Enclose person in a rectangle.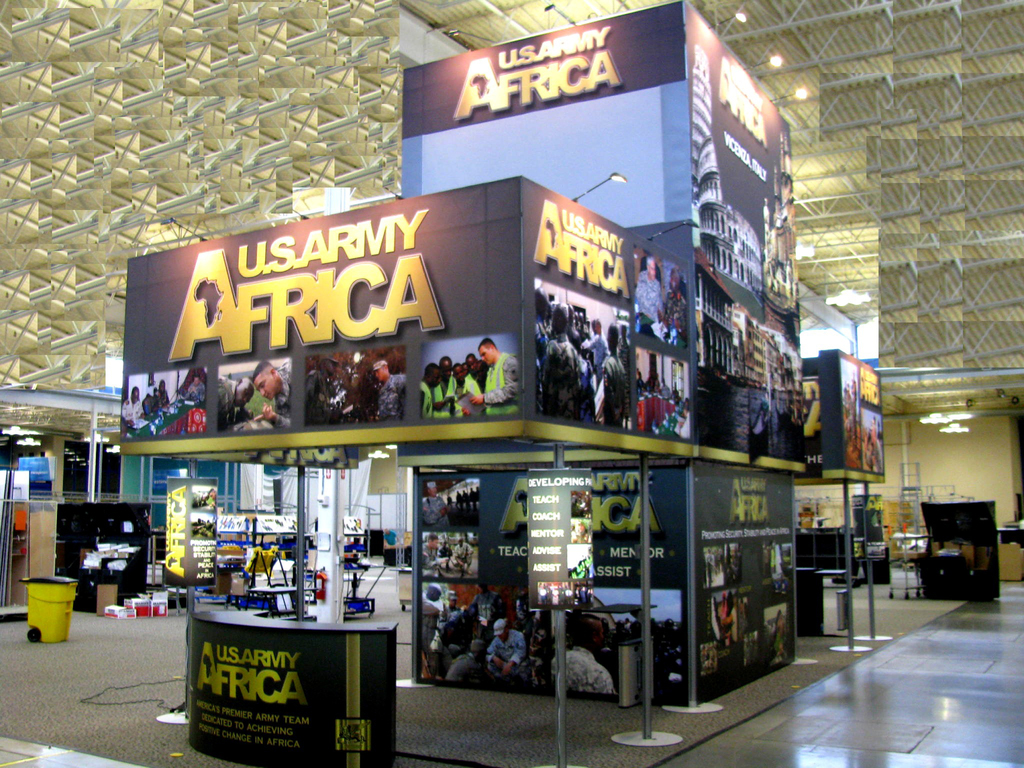
[449,334,512,444].
